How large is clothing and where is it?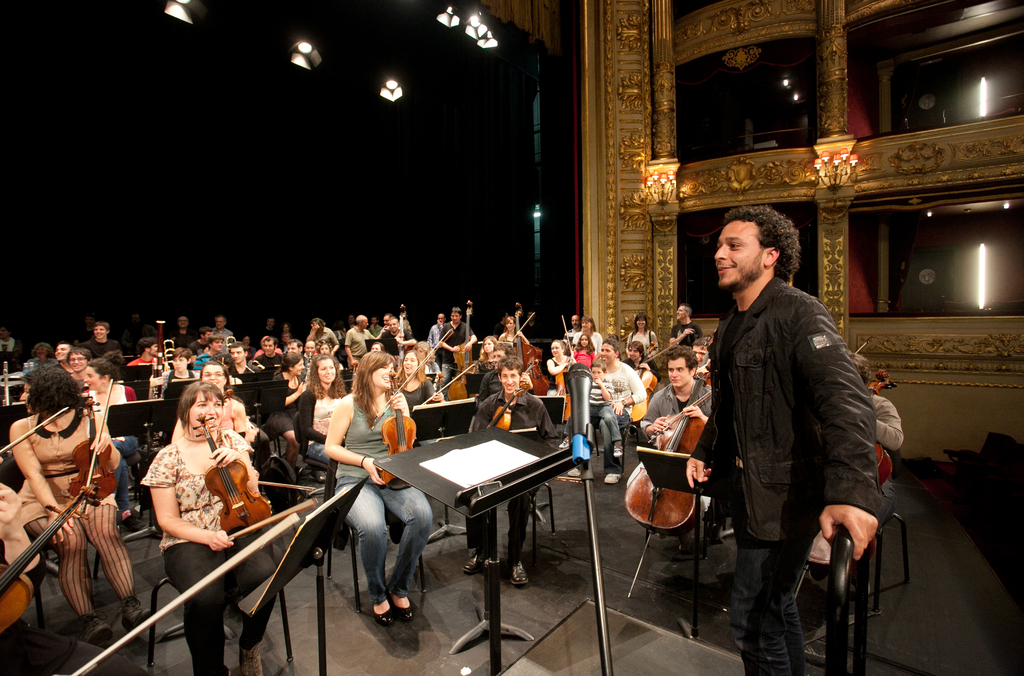
Bounding box: 492, 334, 541, 354.
